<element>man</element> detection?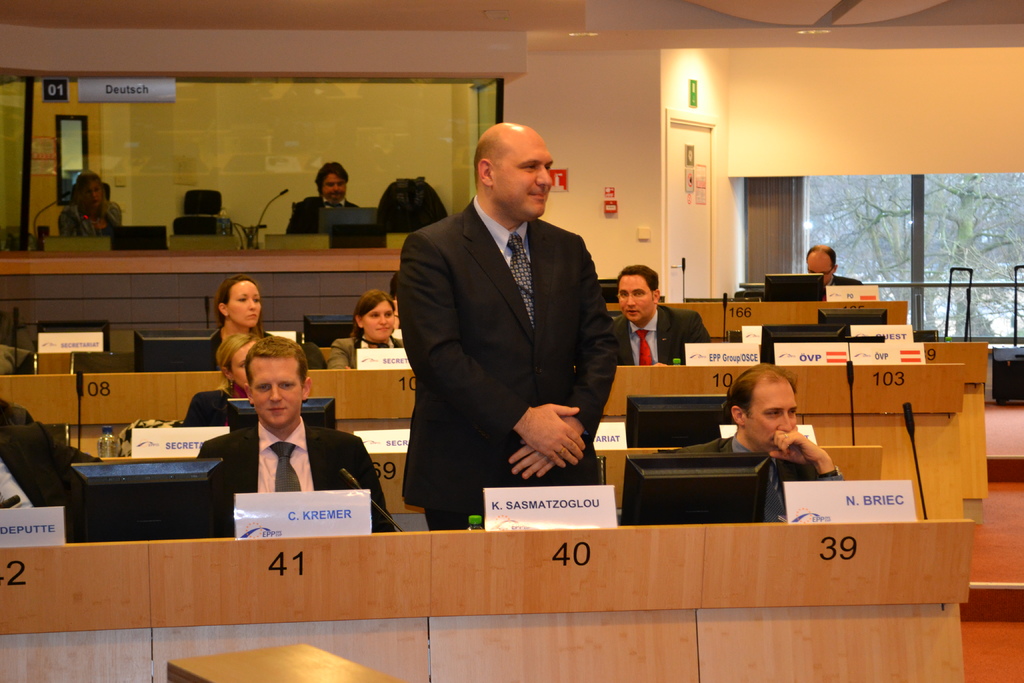
0:421:99:541
